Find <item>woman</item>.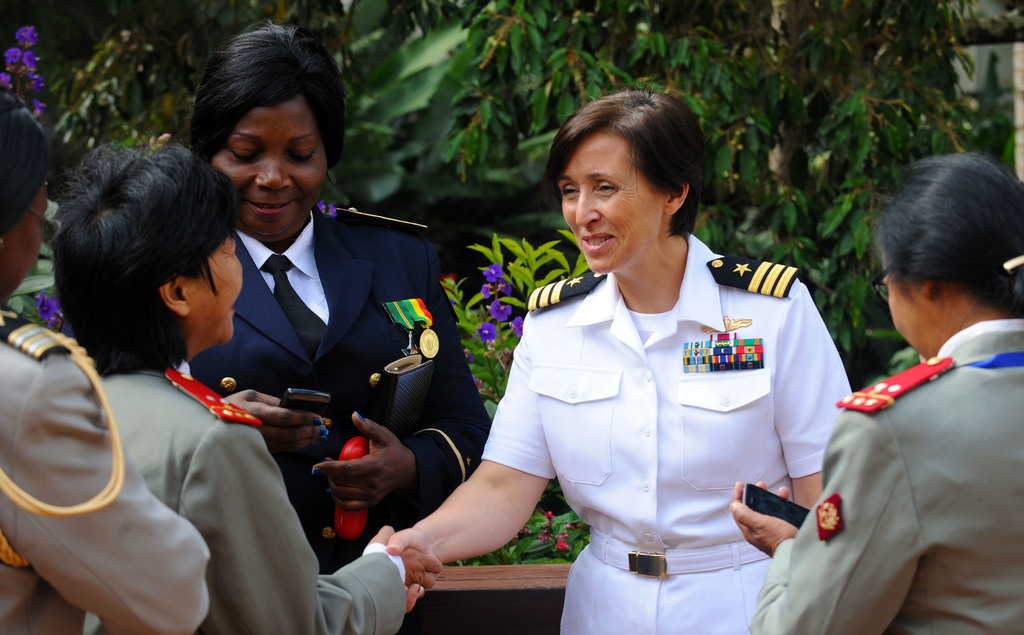
<bbox>729, 153, 1023, 634</bbox>.
